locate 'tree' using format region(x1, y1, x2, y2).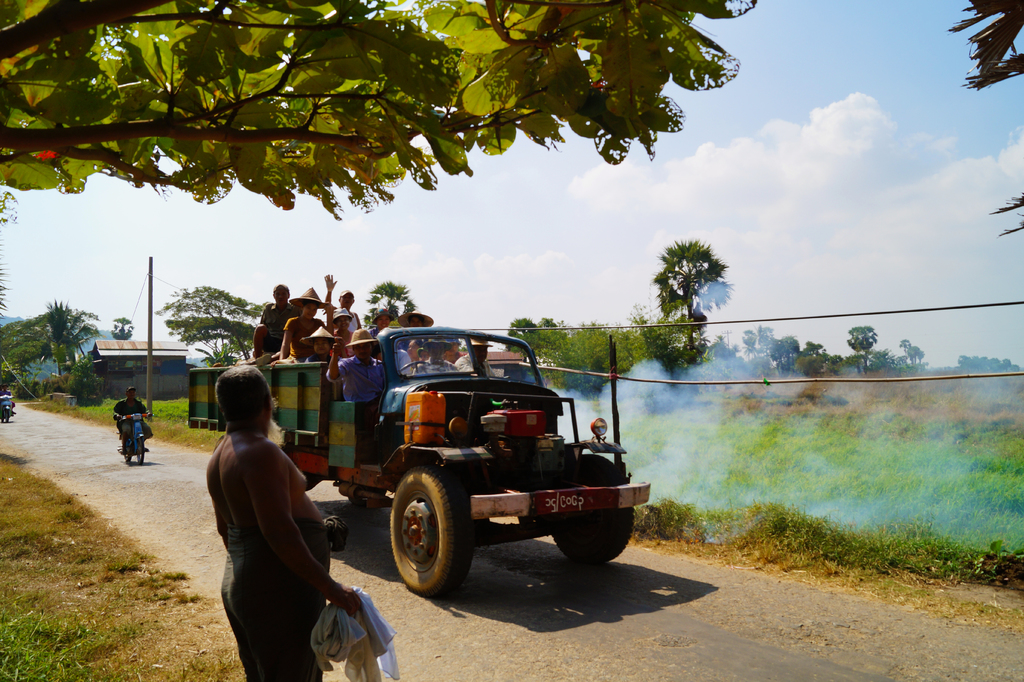
region(109, 316, 136, 343).
